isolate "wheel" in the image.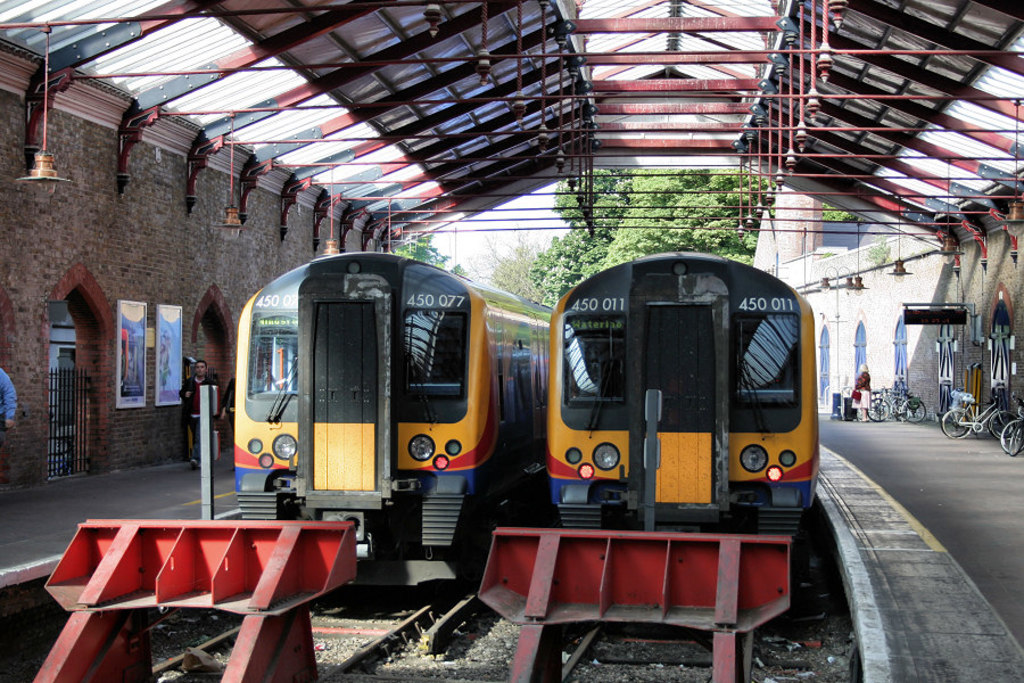
Isolated region: Rect(1013, 421, 1023, 453).
